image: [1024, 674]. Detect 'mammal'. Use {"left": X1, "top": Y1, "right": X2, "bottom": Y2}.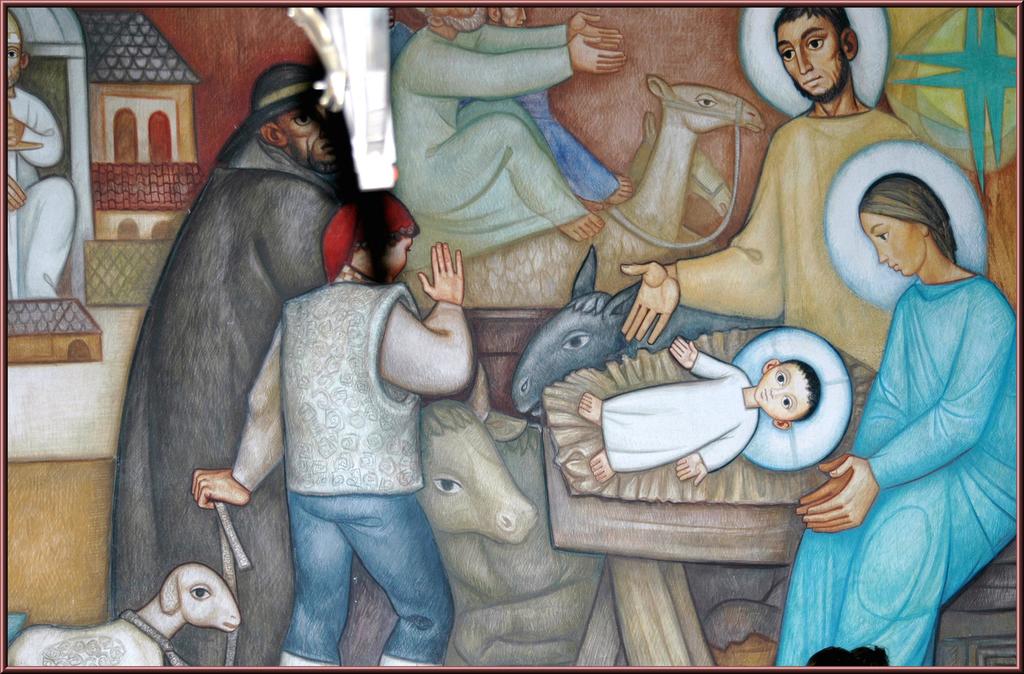
{"left": 10, "top": 565, "right": 232, "bottom": 668}.
